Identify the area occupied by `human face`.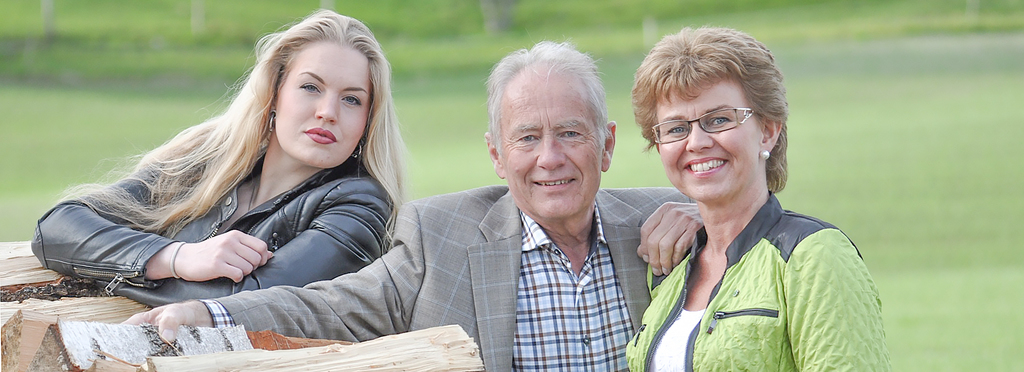
Area: [658,78,757,201].
